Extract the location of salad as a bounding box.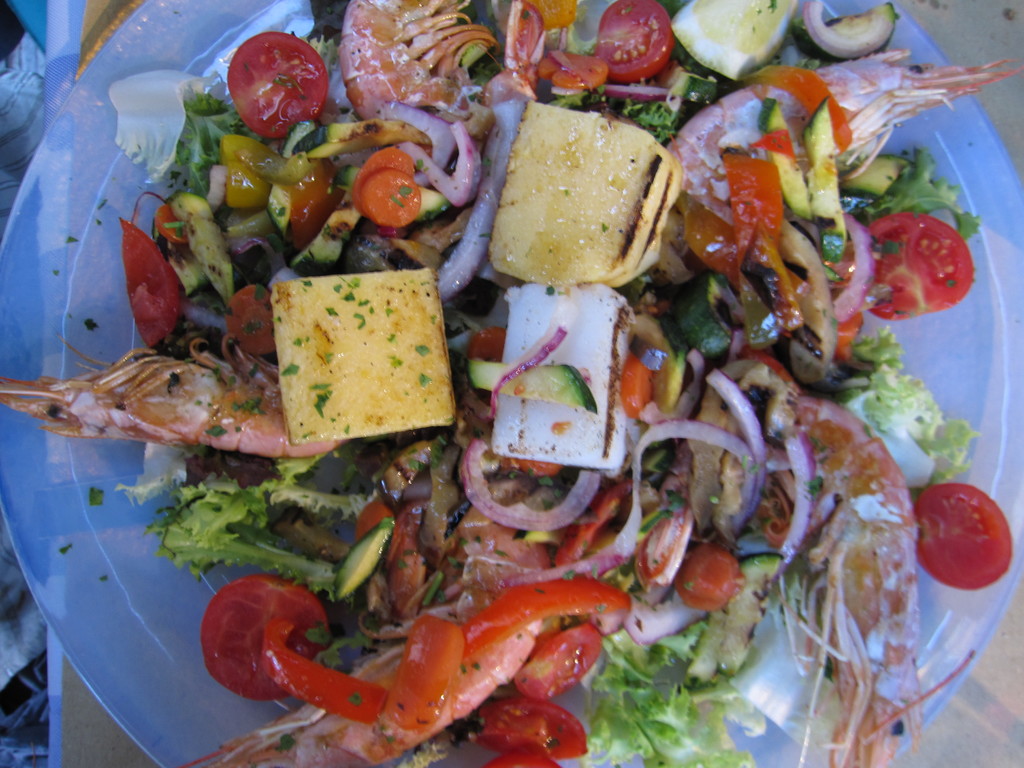
3 0 1018 767.
